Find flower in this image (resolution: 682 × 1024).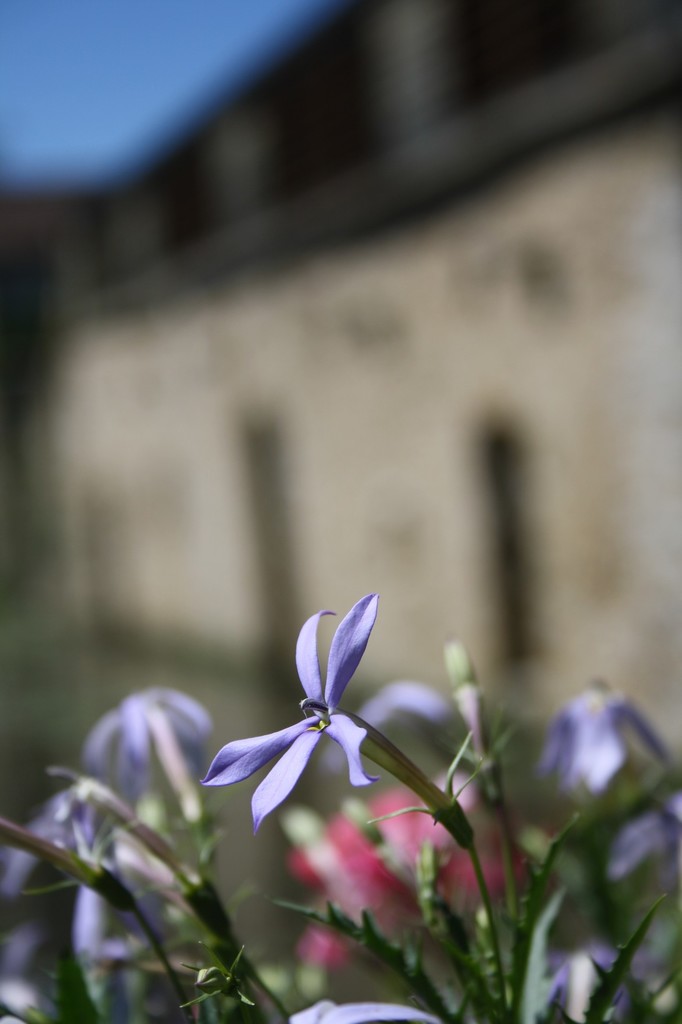
[88,691,207,803].
